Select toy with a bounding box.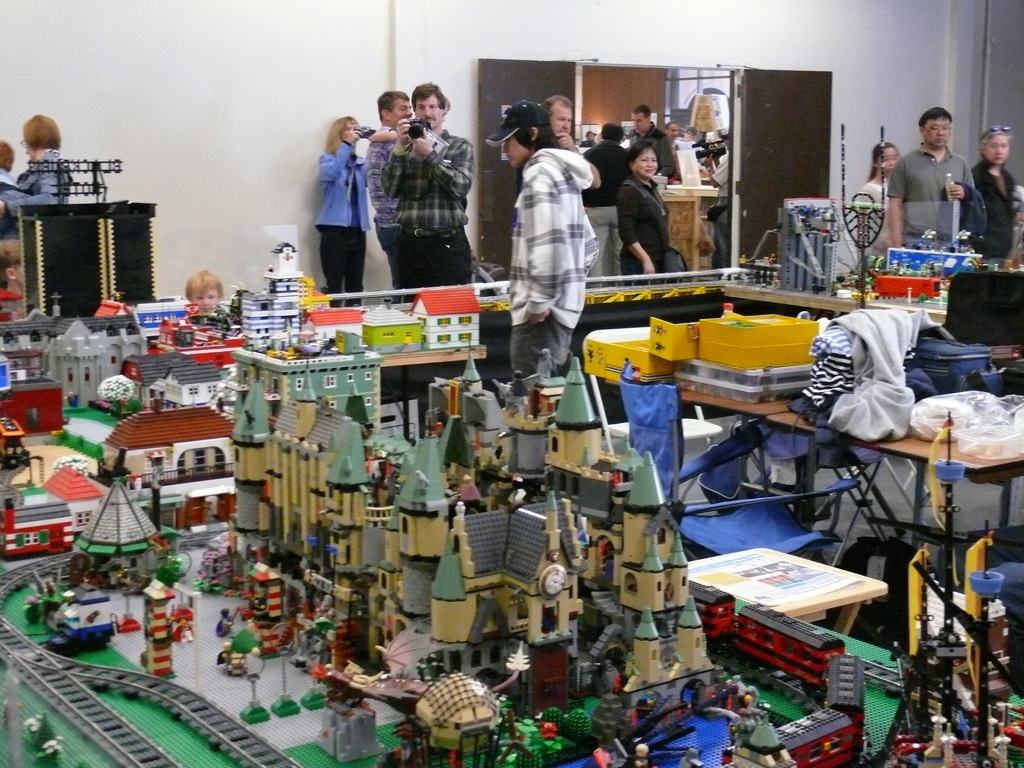
x1=308 y1=663 x2=405 y2=767.
